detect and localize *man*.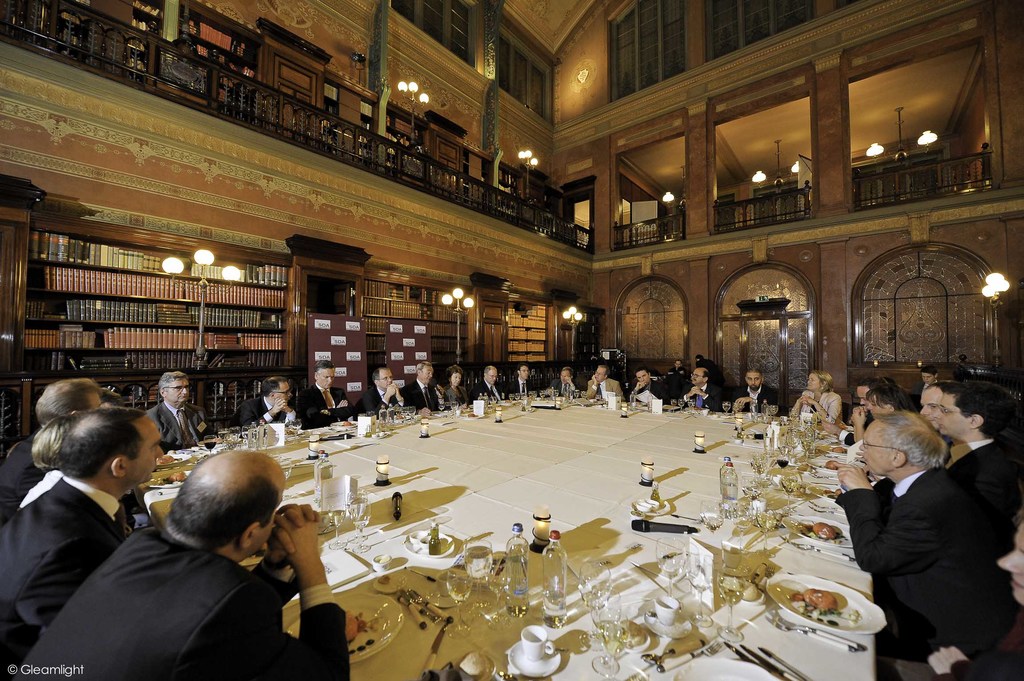
Localized at region(479, 361, 505, 397).
